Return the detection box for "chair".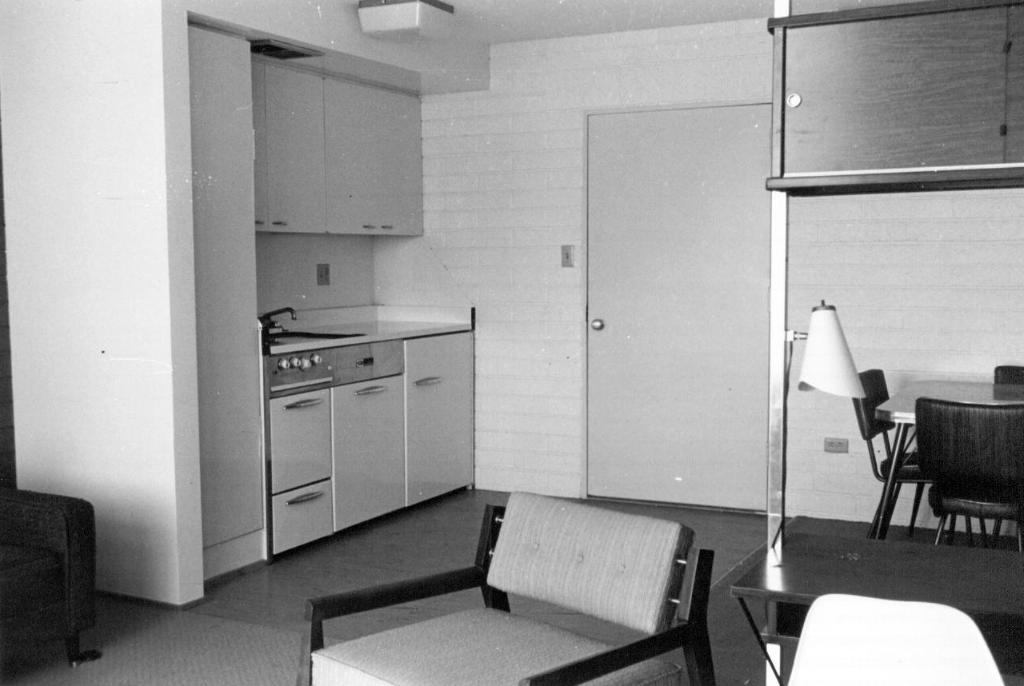
l=982, t=362, r=1023, b=541.
